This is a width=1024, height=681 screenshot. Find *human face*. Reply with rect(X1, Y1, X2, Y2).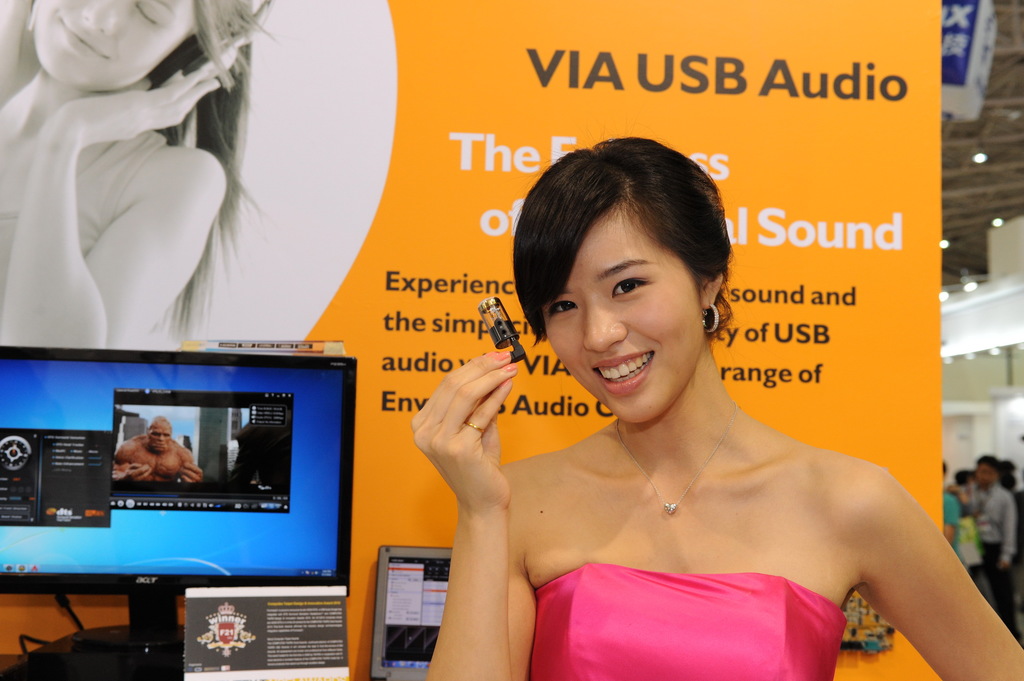
rect(978, 456, 996, 482).
